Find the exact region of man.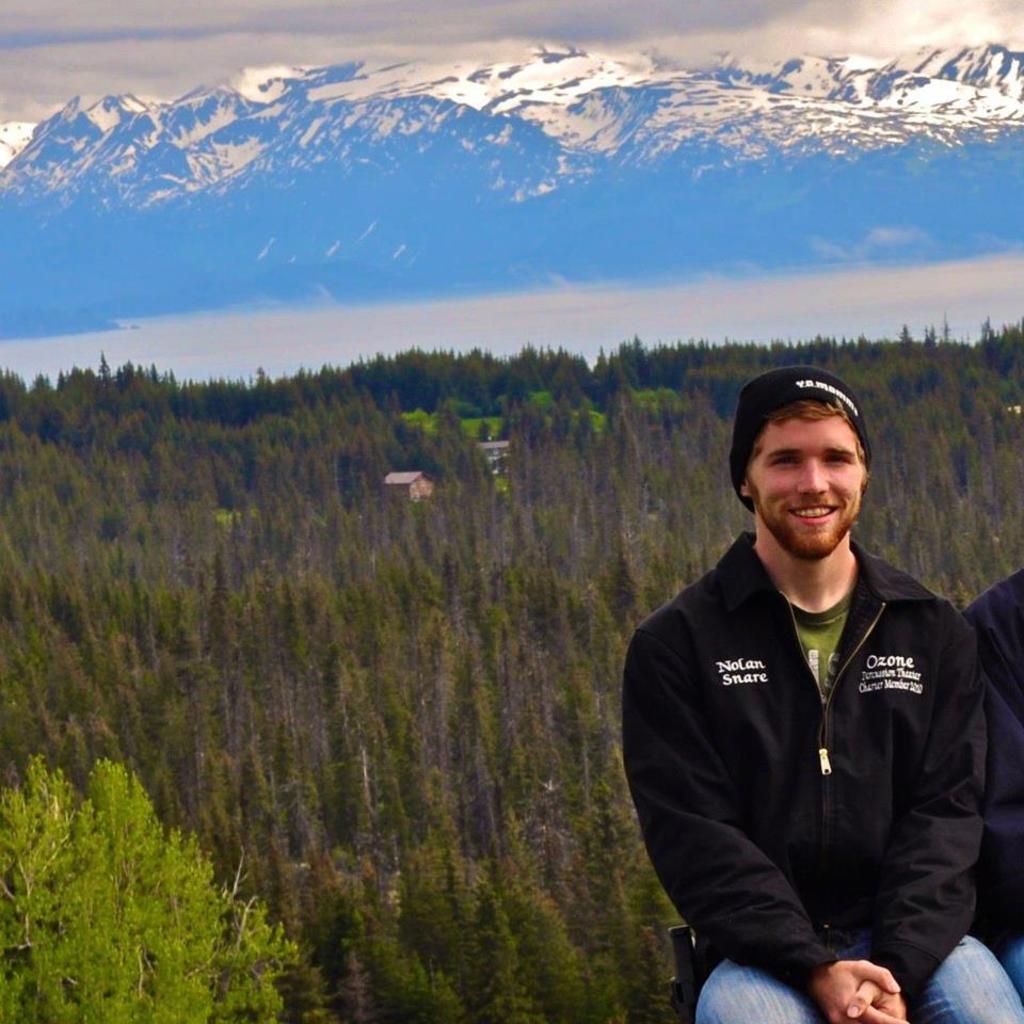
Exact region: region(622, 362, 1023, 1023).
